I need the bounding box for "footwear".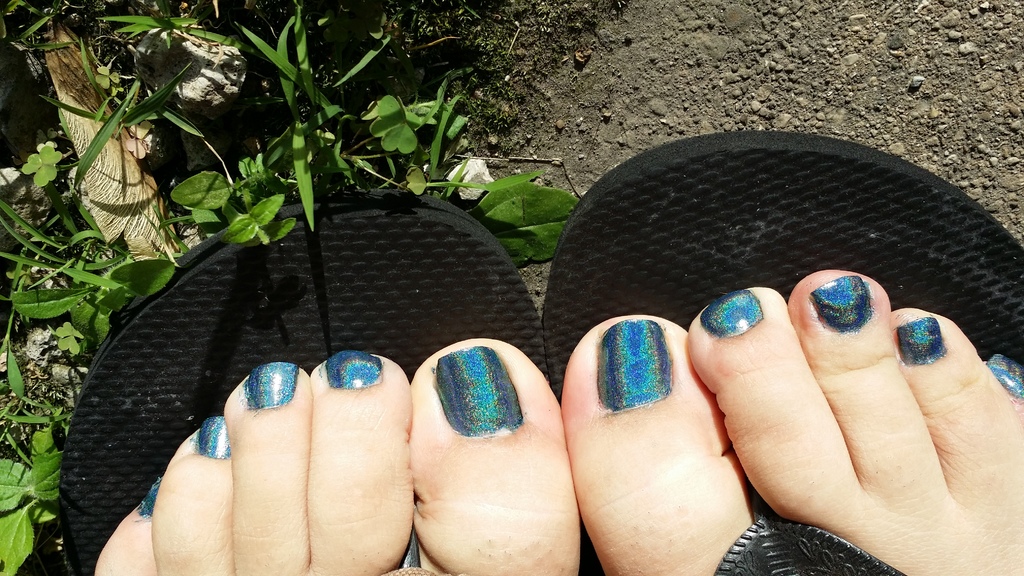
Here it is: bbox(60, 191, 542, 575).
